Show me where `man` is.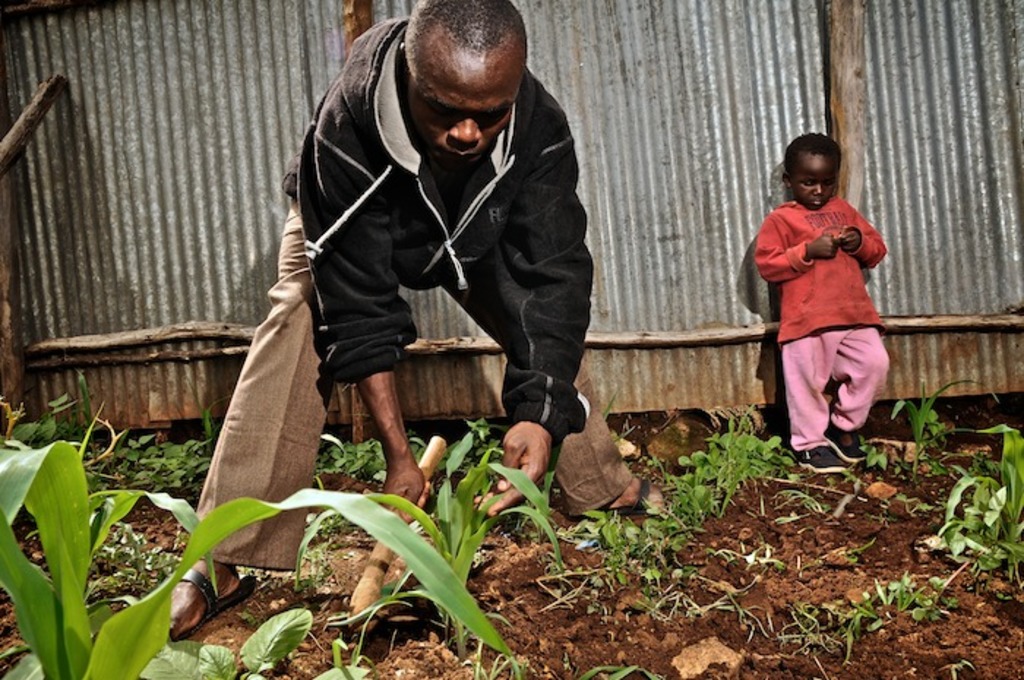
`man` is at (left=151, top=0, right=671, bottom=642).
